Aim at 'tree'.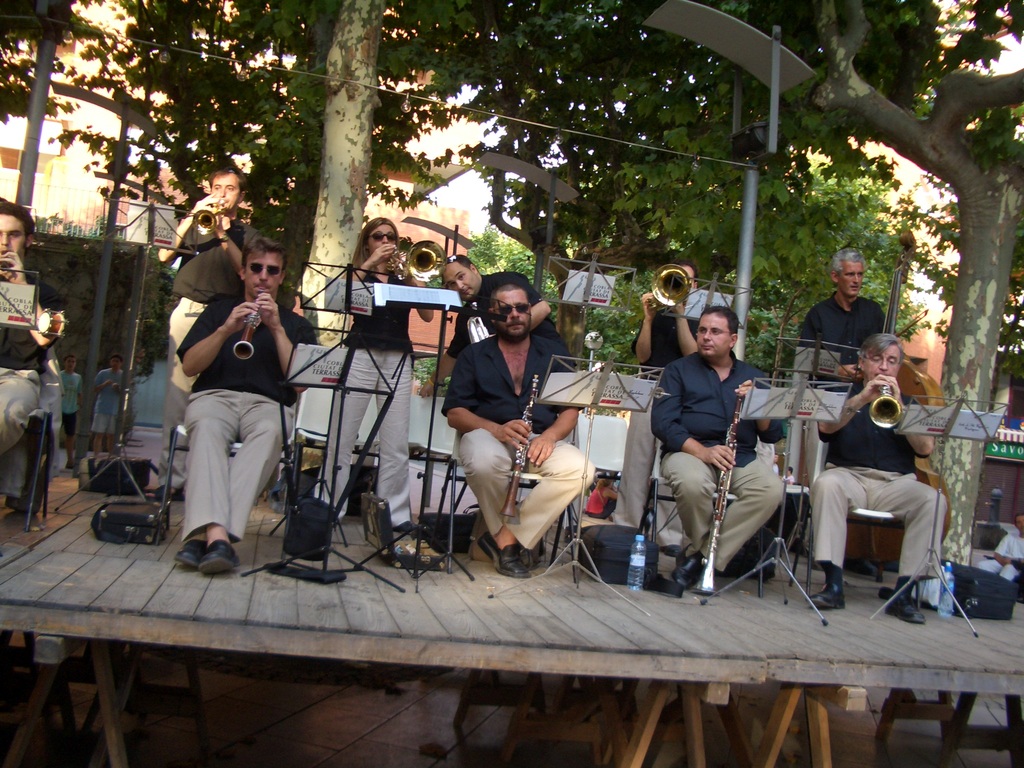
Aimed at left=301, top=0, right=466, bottom=347.
